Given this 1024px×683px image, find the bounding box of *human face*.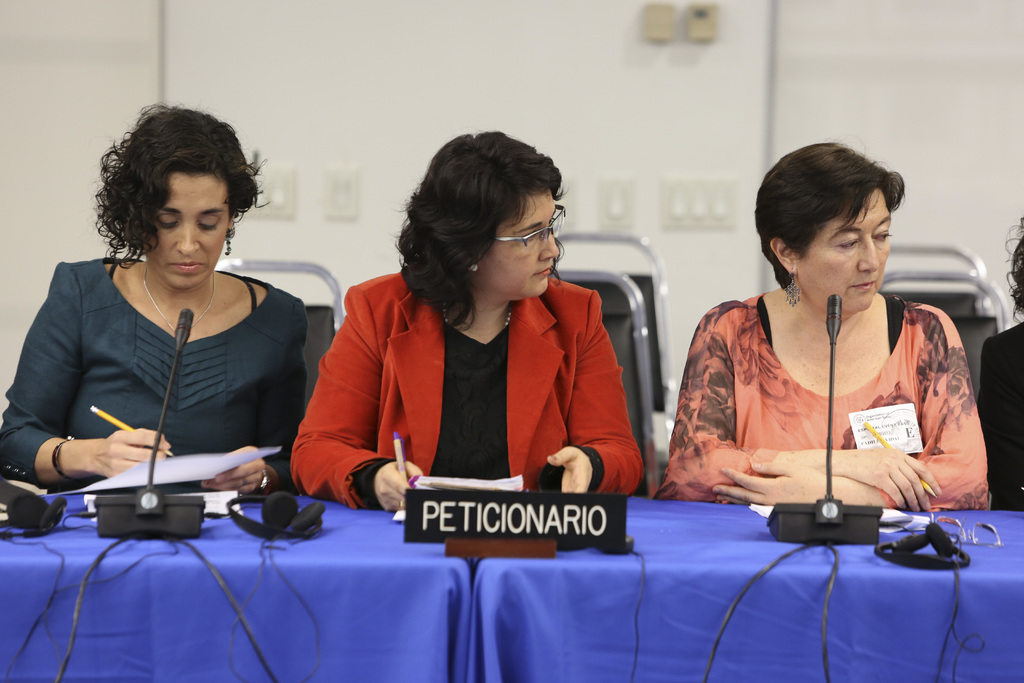
pyautogui.locateOnScreen(800, 185, 891, 315).
